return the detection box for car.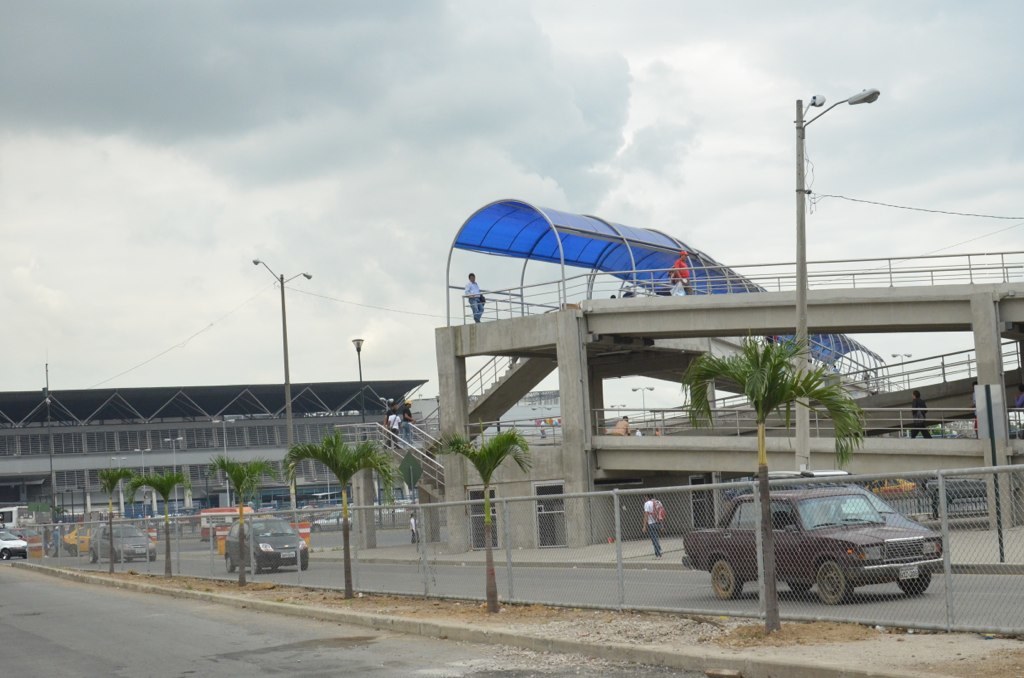
bbox=(98, 517, 158, 559).
